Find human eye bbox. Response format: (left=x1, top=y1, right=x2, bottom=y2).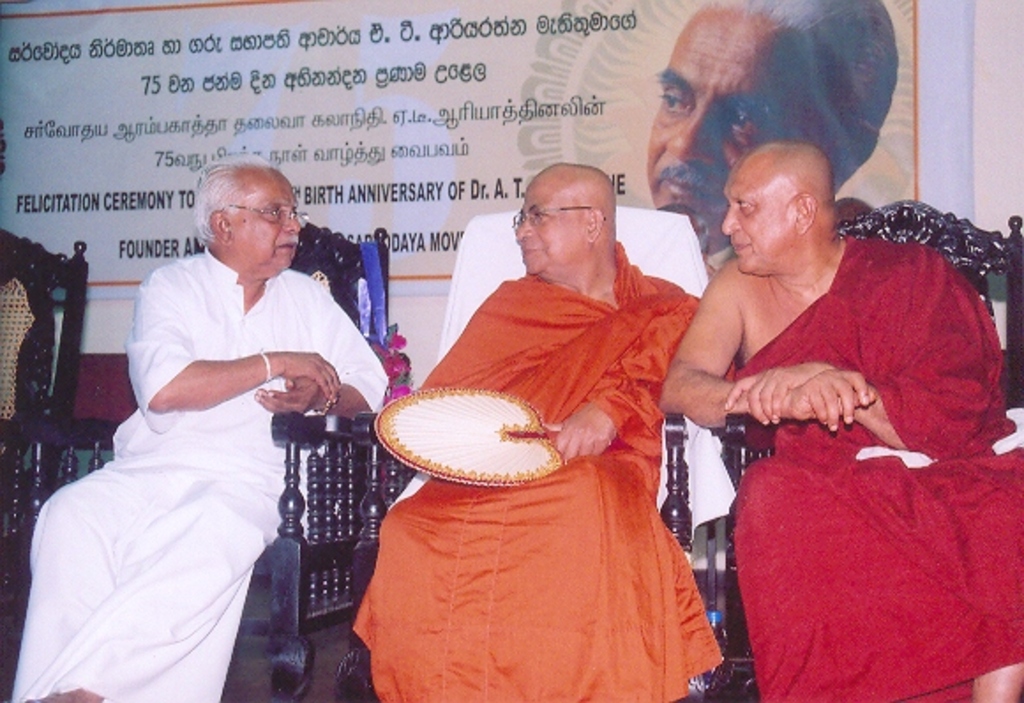
(left=731, top=196, right=756, bottom=212).
